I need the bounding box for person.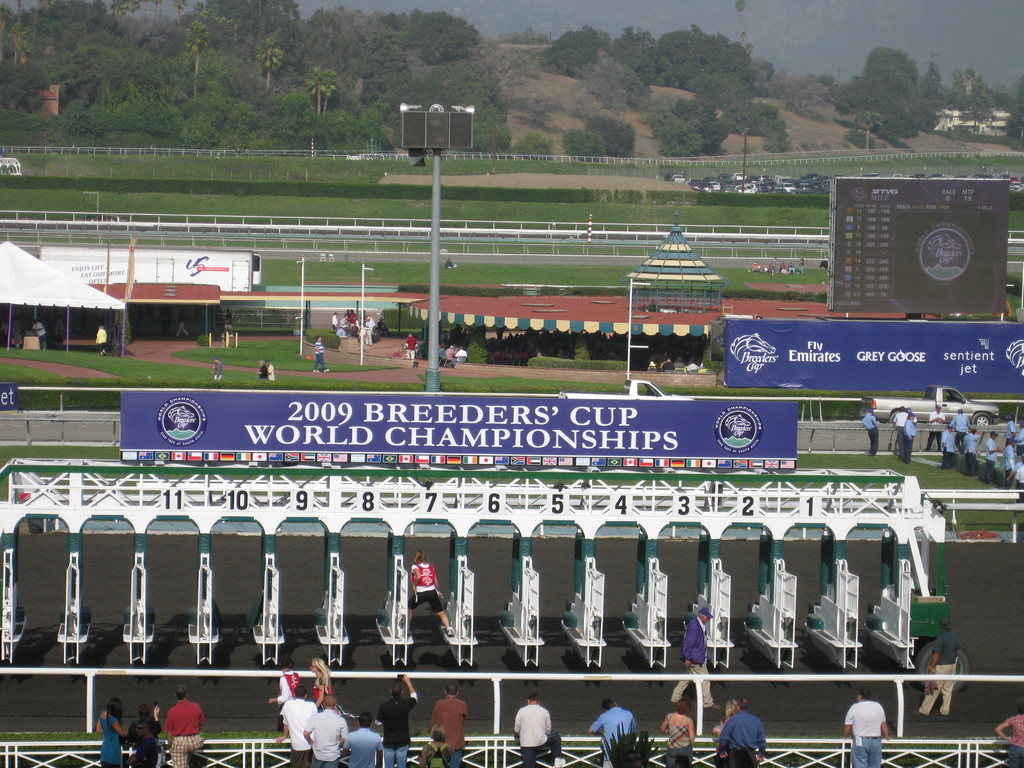
Here it is: <bbox>444, 254, 458, 270</bbox>.
